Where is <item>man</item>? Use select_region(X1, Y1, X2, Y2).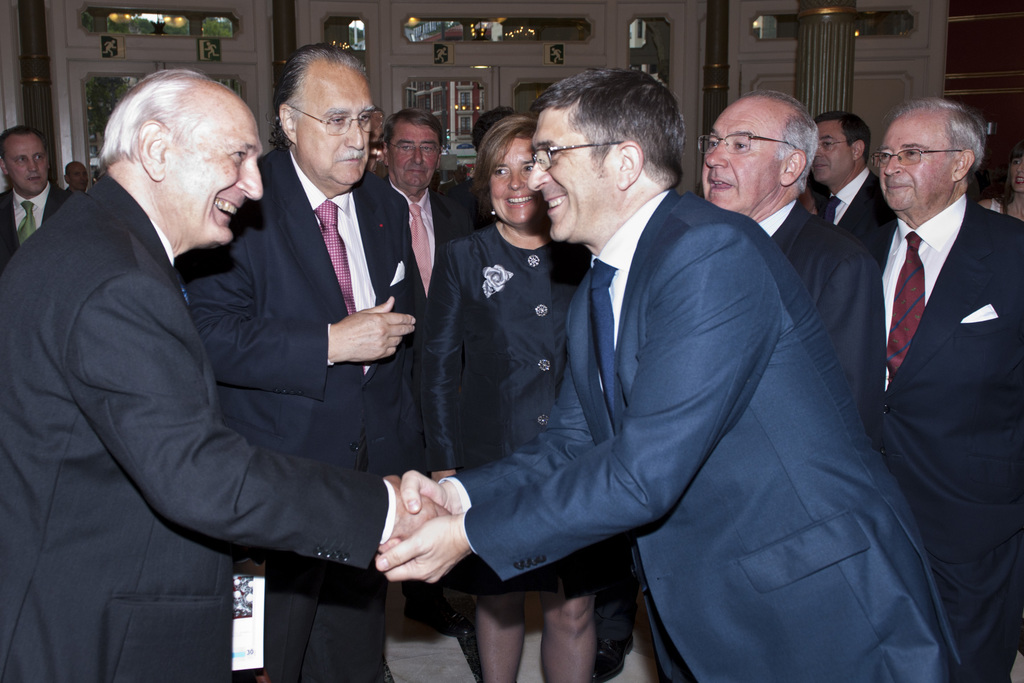
select_region(699, 90, 886, 450).
